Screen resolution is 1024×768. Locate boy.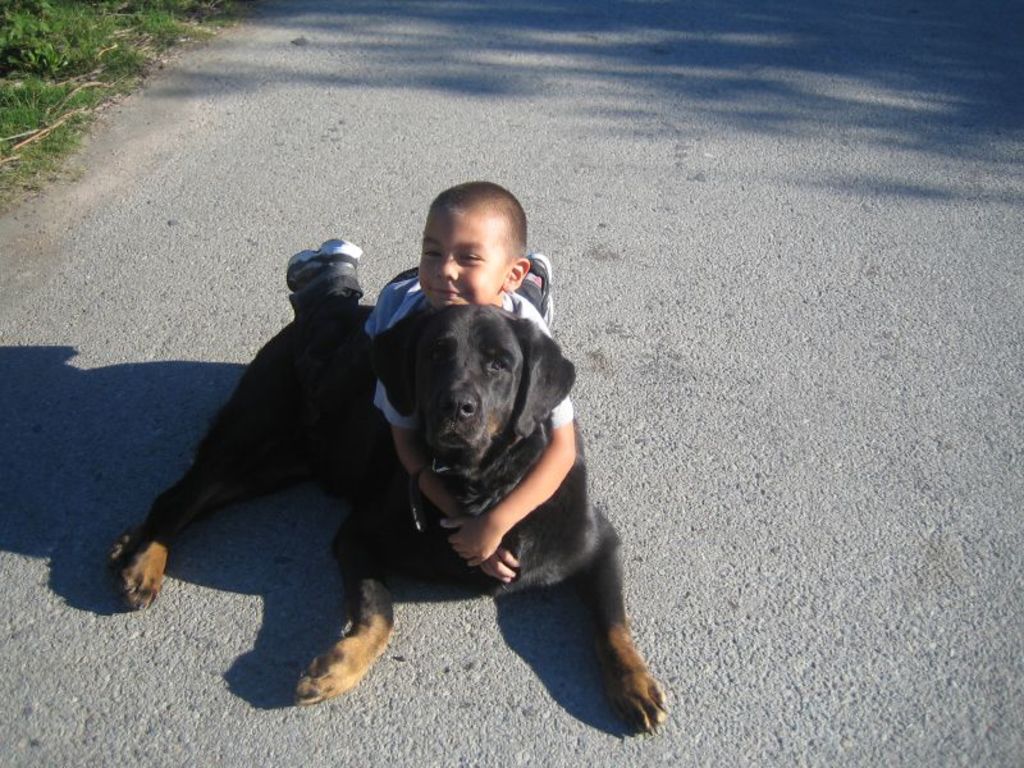
[x1=357, y1=182, x2=561, y2=586].
